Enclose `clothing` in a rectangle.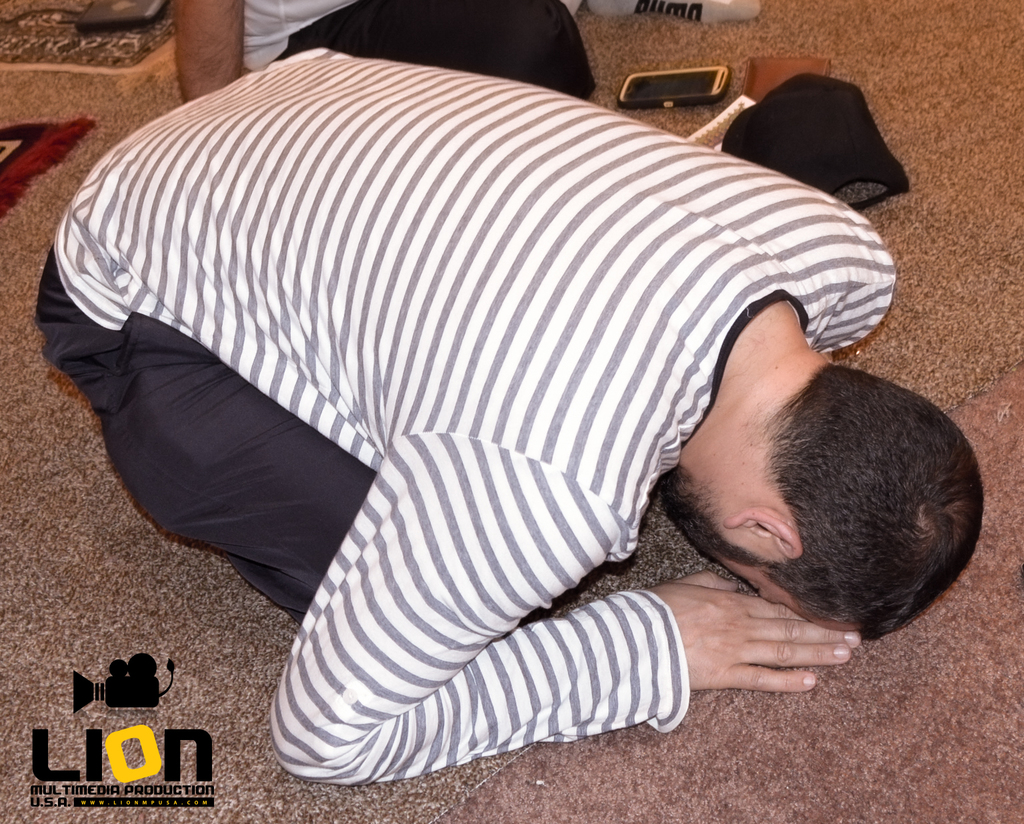
237 0 582 107.
